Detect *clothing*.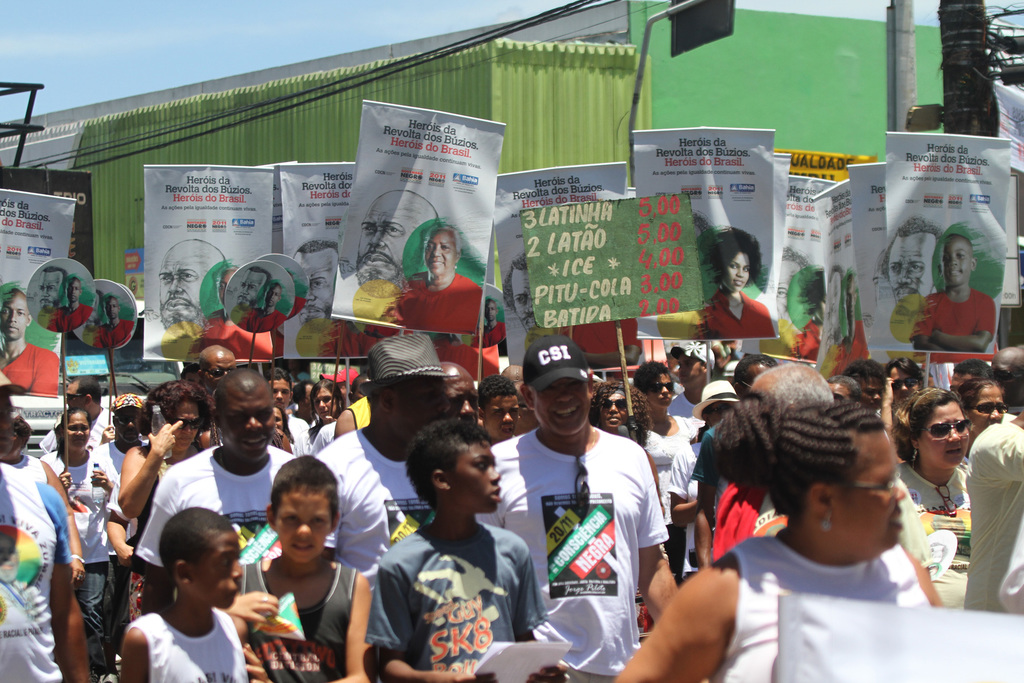
Detected at select_region(639, 418, 706, 508).
